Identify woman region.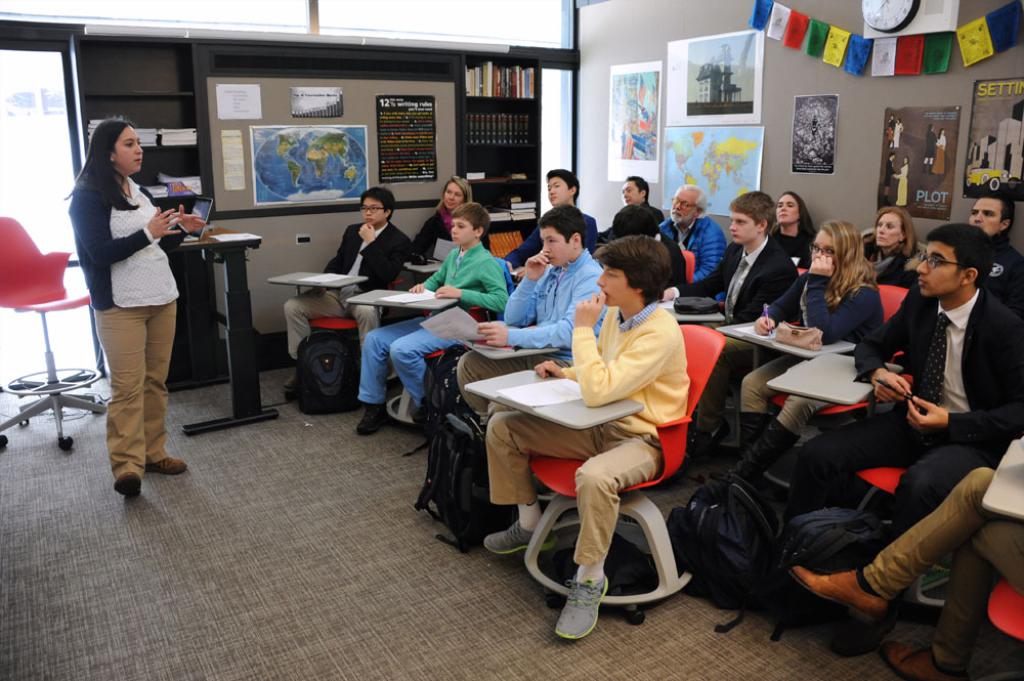
Region: left=762, top=184, right=821, bottom=265.
